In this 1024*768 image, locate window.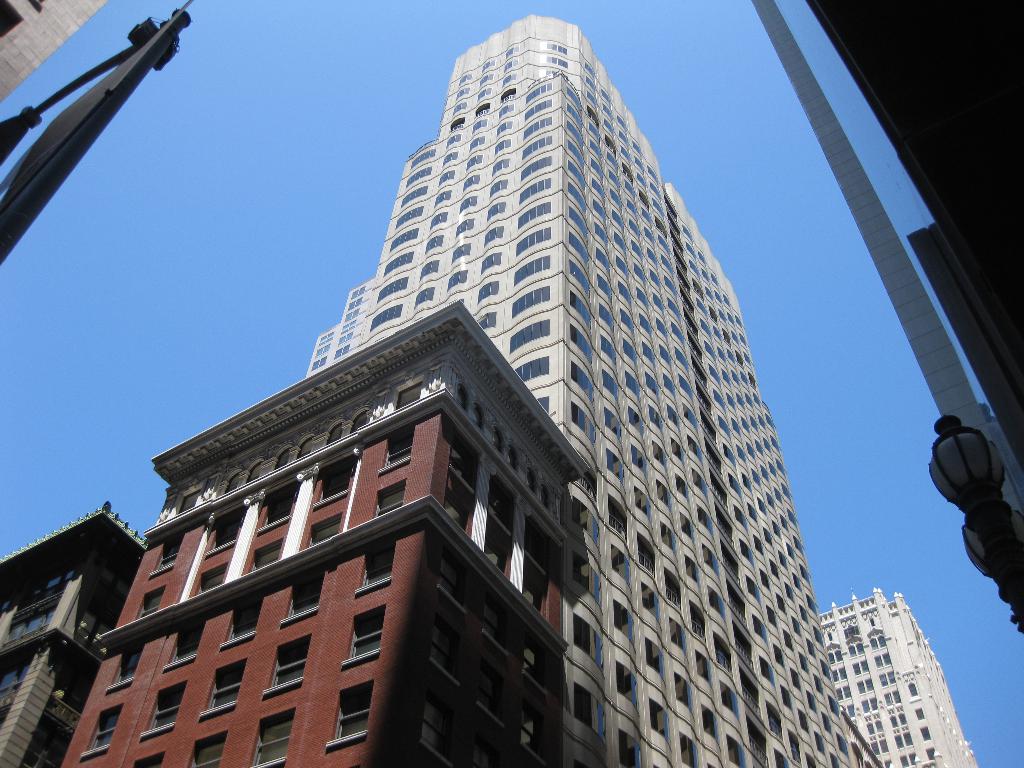
Bounding box: left=668, top=623, right=687, bottom=651.
